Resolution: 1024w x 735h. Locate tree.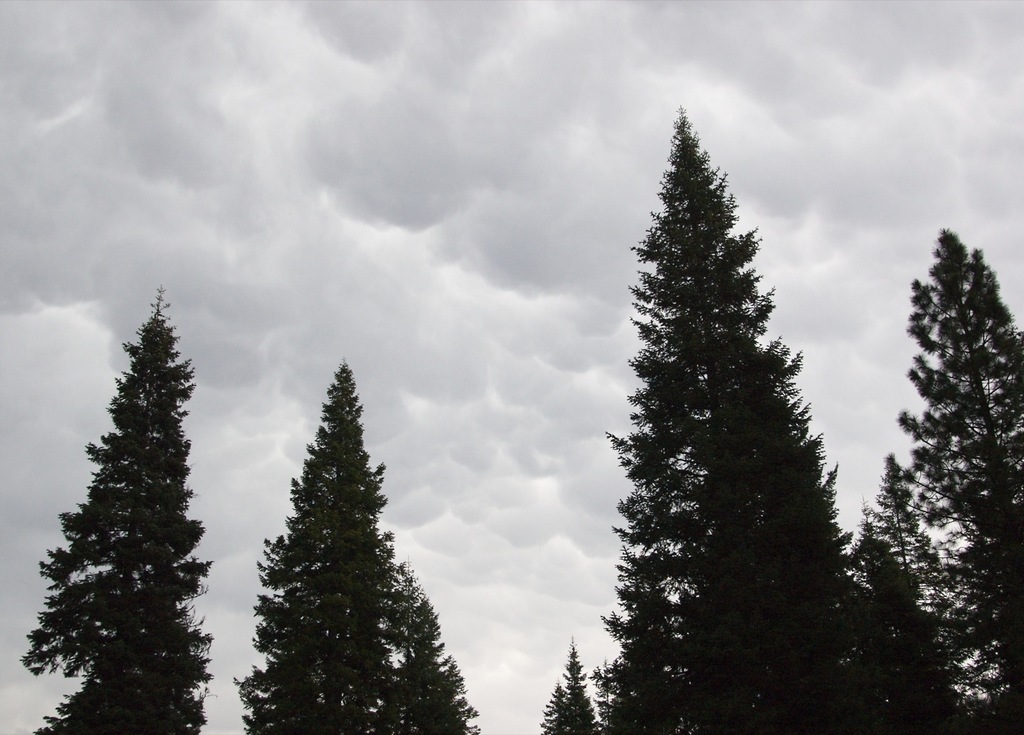
pyautogui.locateOnScreen(601, 99, 868, 734).
